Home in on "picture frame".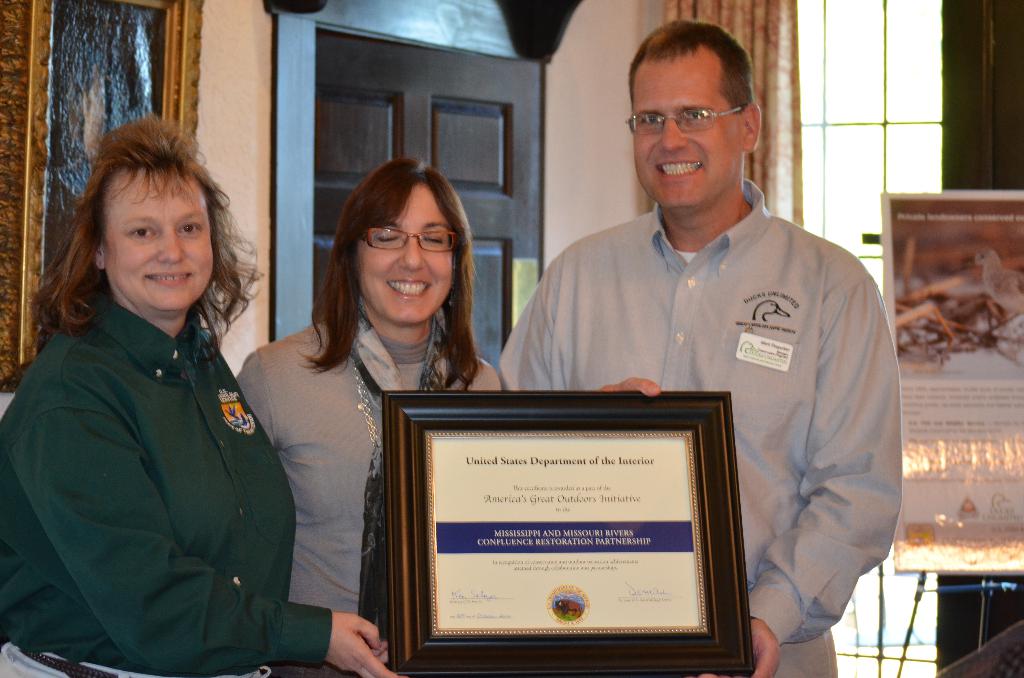
Homed in at (386,387,744,677).
